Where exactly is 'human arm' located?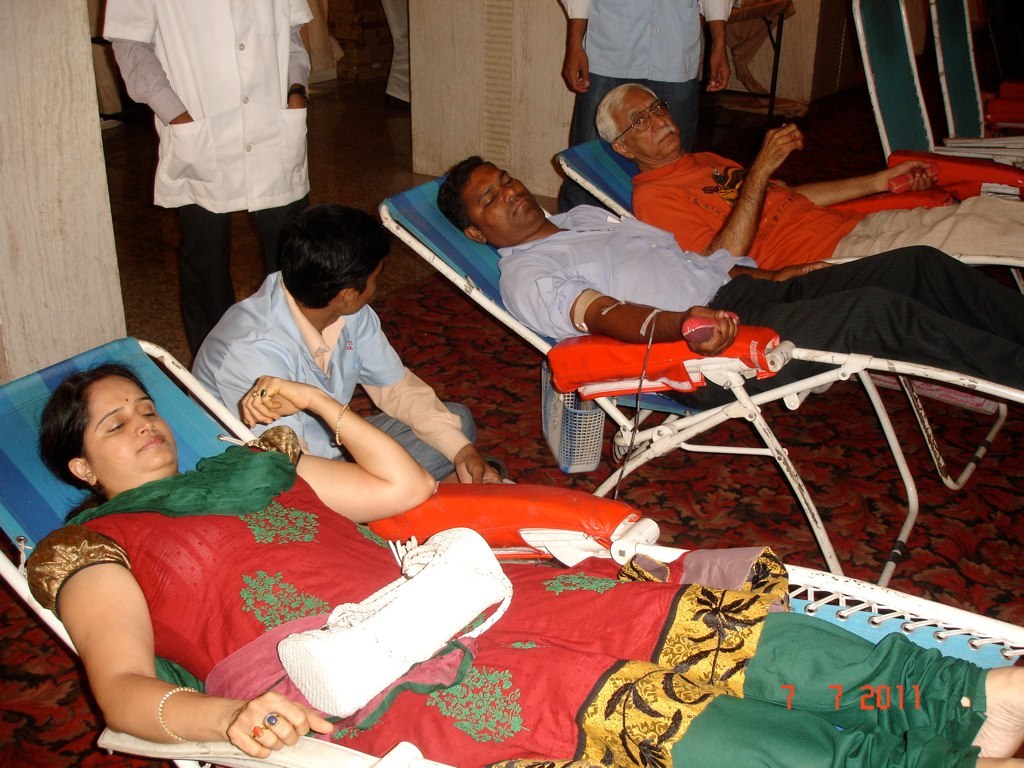
Its bounding box is [left=369, top=307, right=514, bottom=486].
